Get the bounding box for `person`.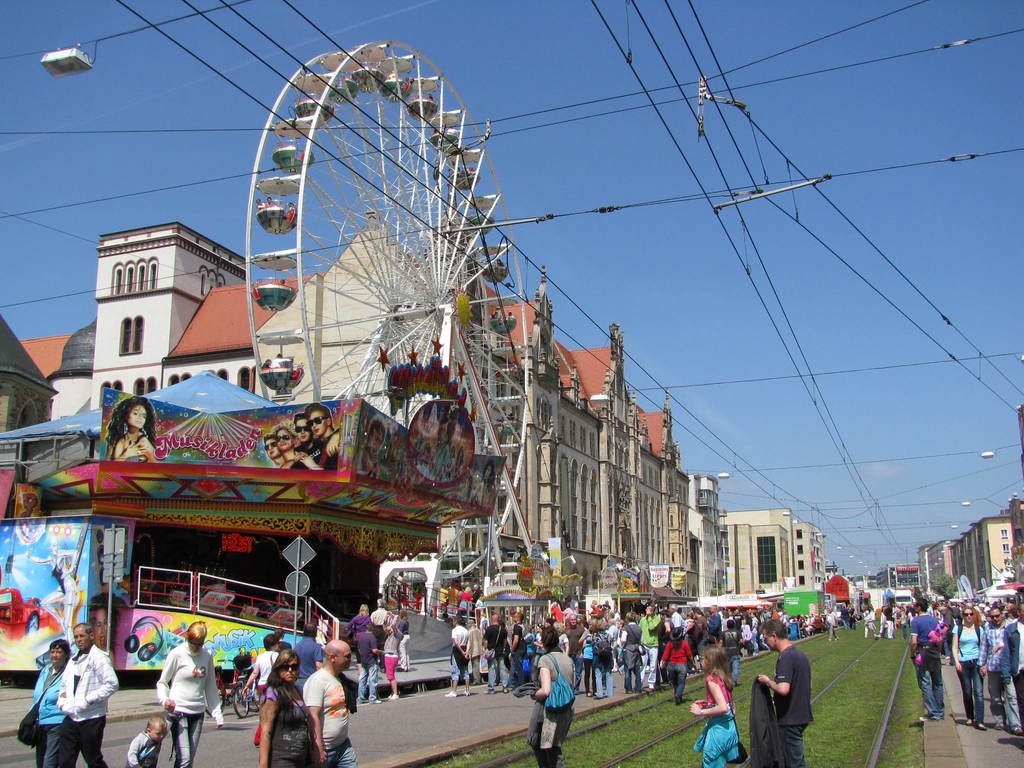
[left=760, top=620, right=810, bottom=767].
